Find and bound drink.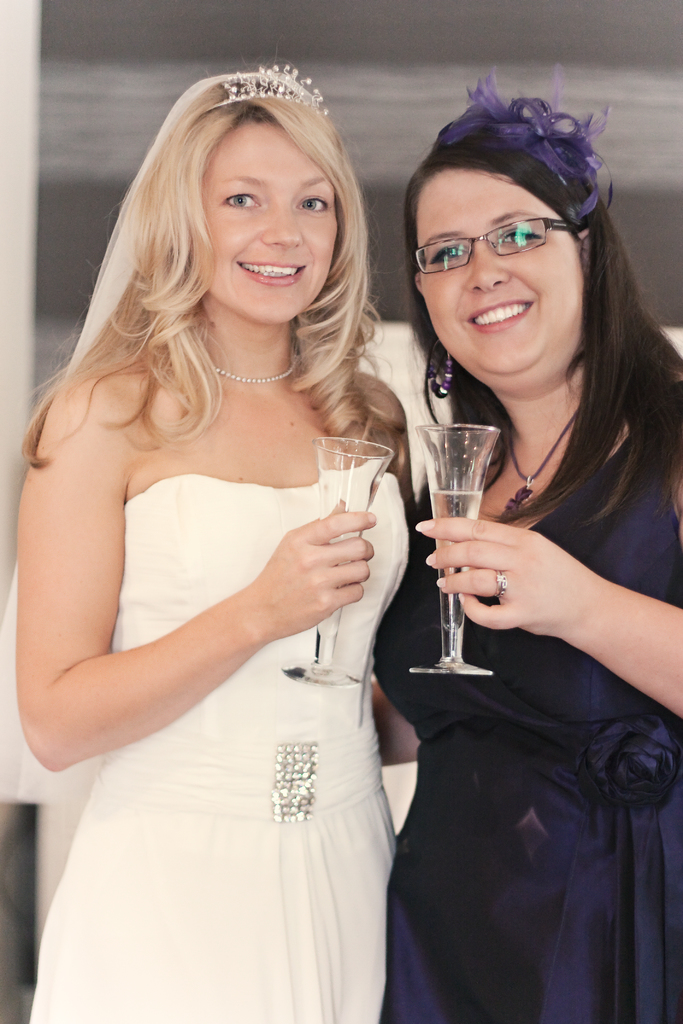
Bound: bbox(425, 490, 481, 600).
